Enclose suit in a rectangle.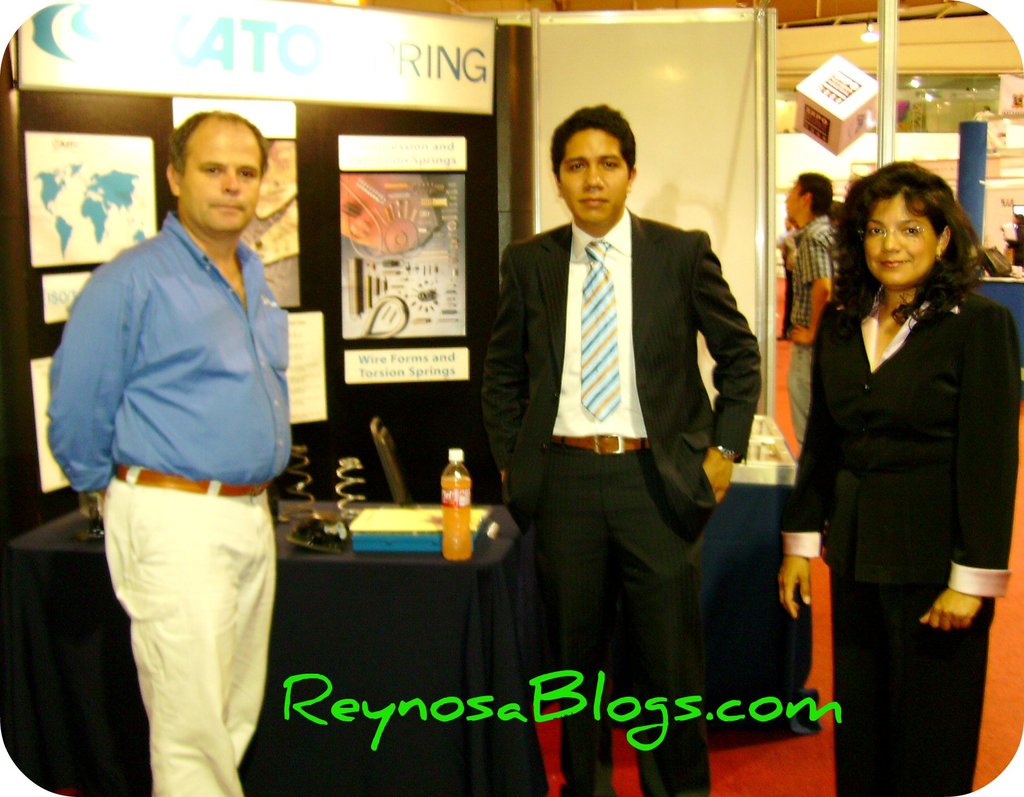
region(781, 292, 1022, 796).
